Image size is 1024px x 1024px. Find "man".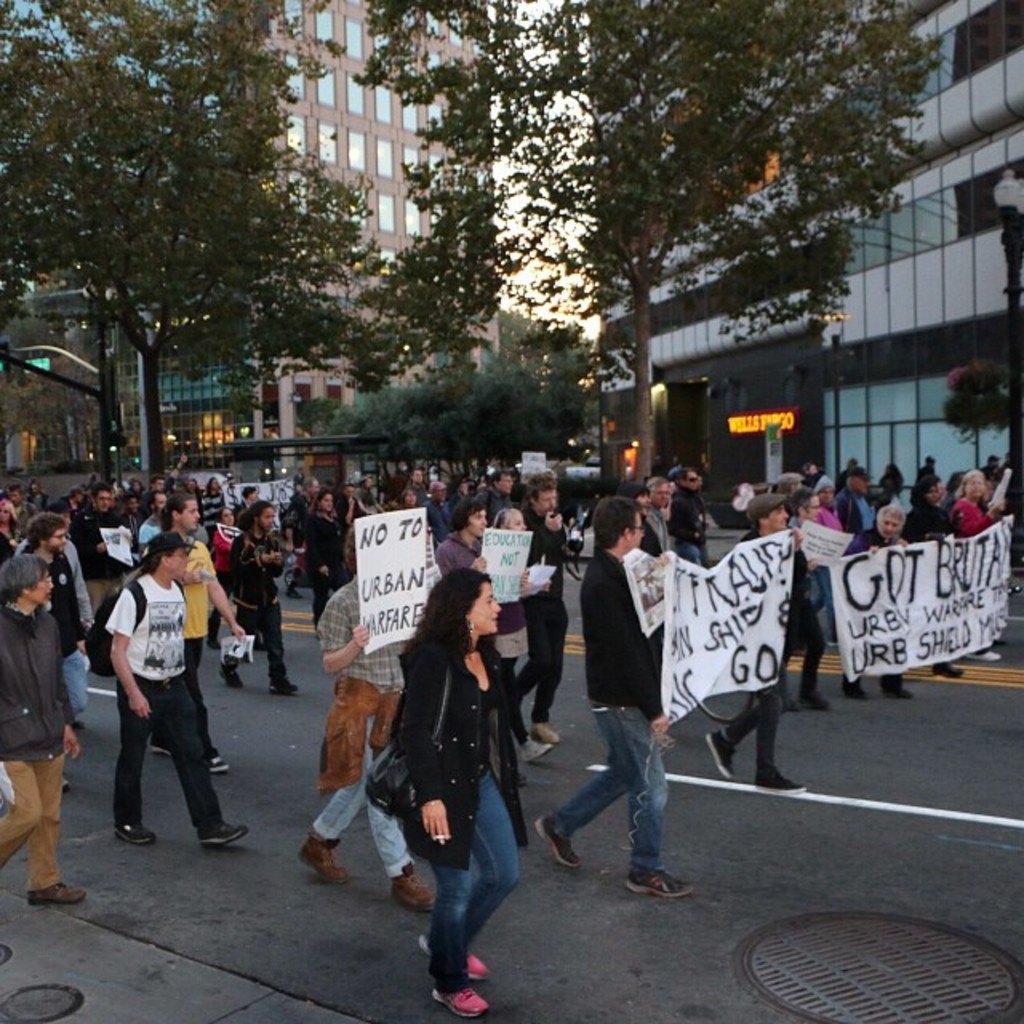
x1=552 y1=502 x2=696 y2=912.
